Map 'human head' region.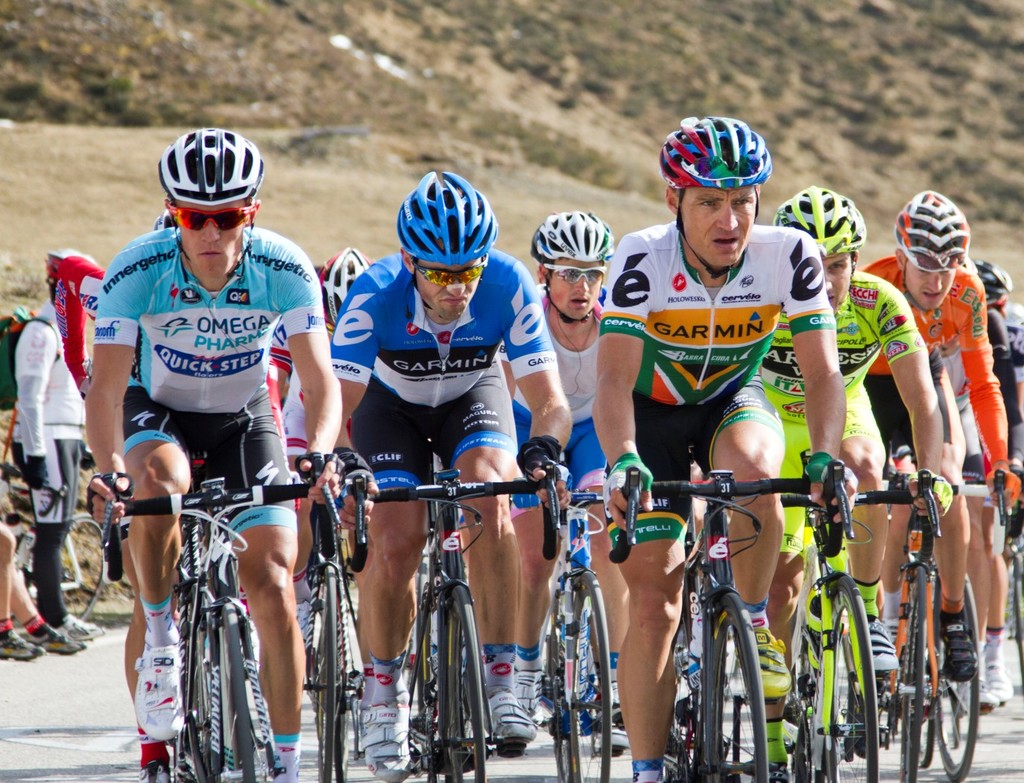
Mapped to Rect(527, 207, 618, 318).
